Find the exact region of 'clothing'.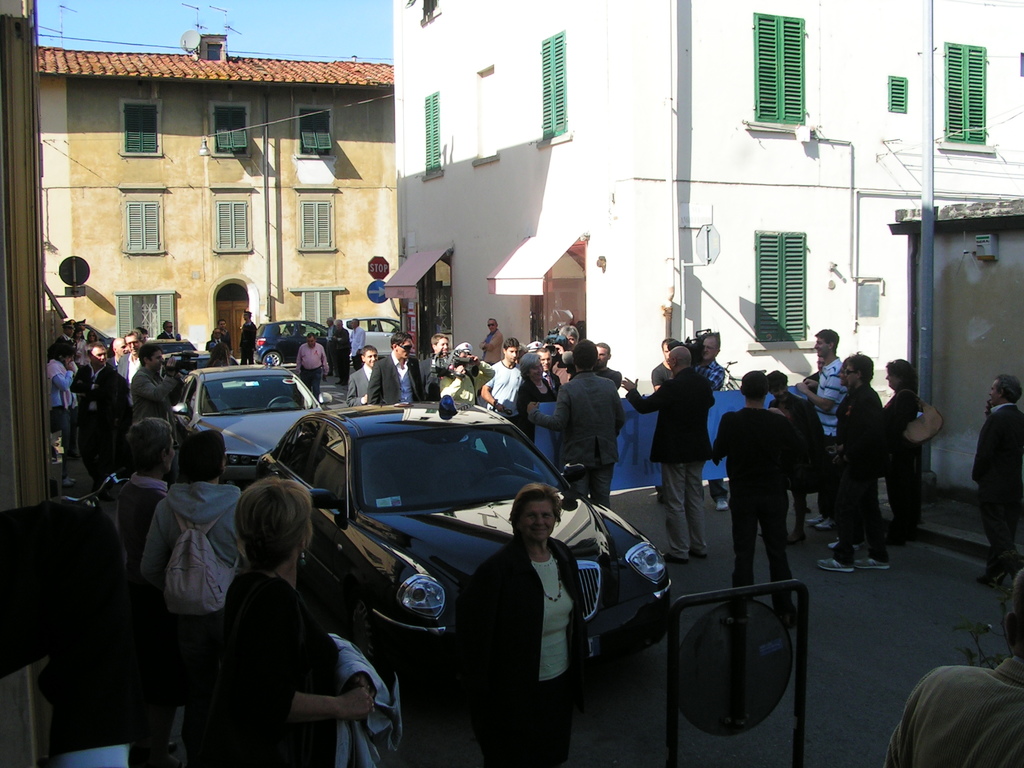
Exact region: l=72, t=367, r=129, b=477.
